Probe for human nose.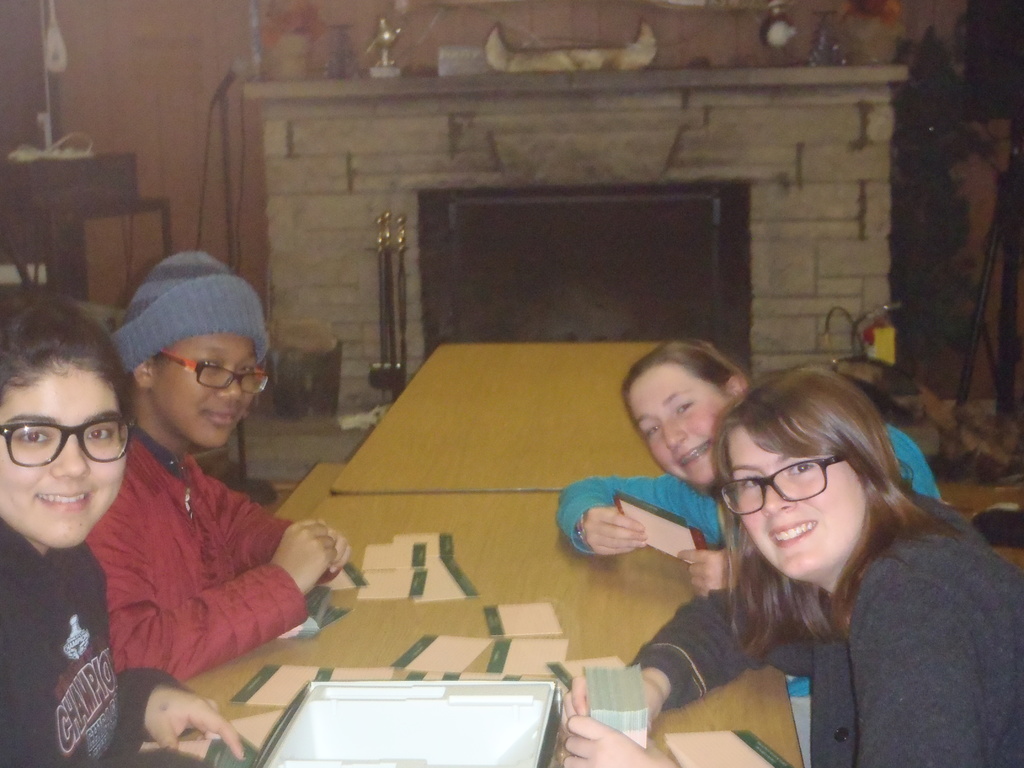
Probe result: 48:433:92:478.
